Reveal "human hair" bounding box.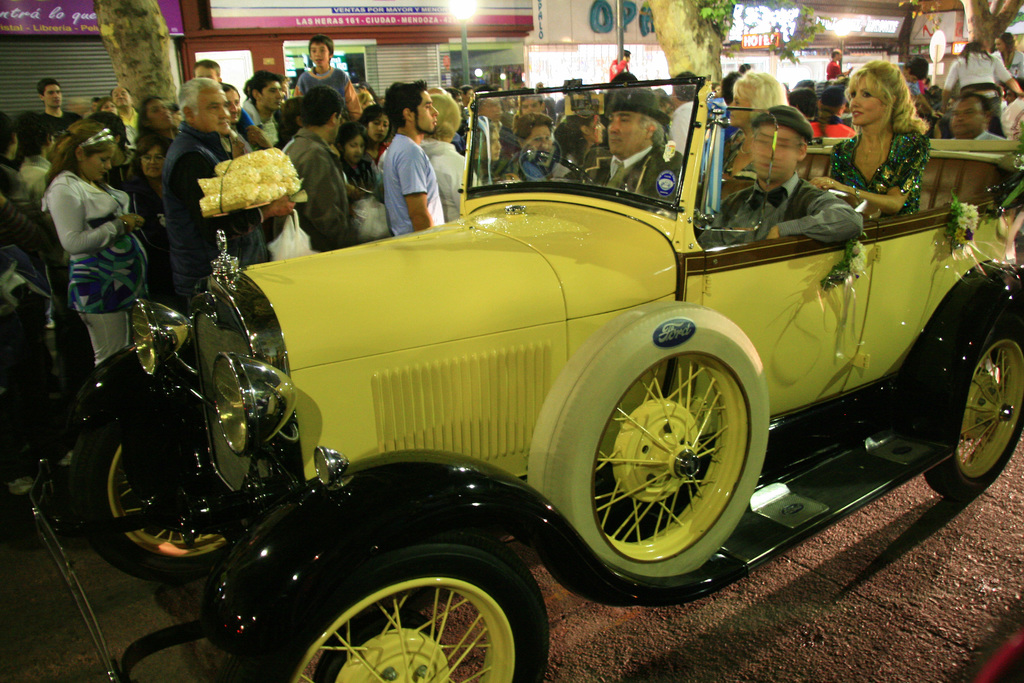
Revealed: rect(35, 74, 63, 92).
